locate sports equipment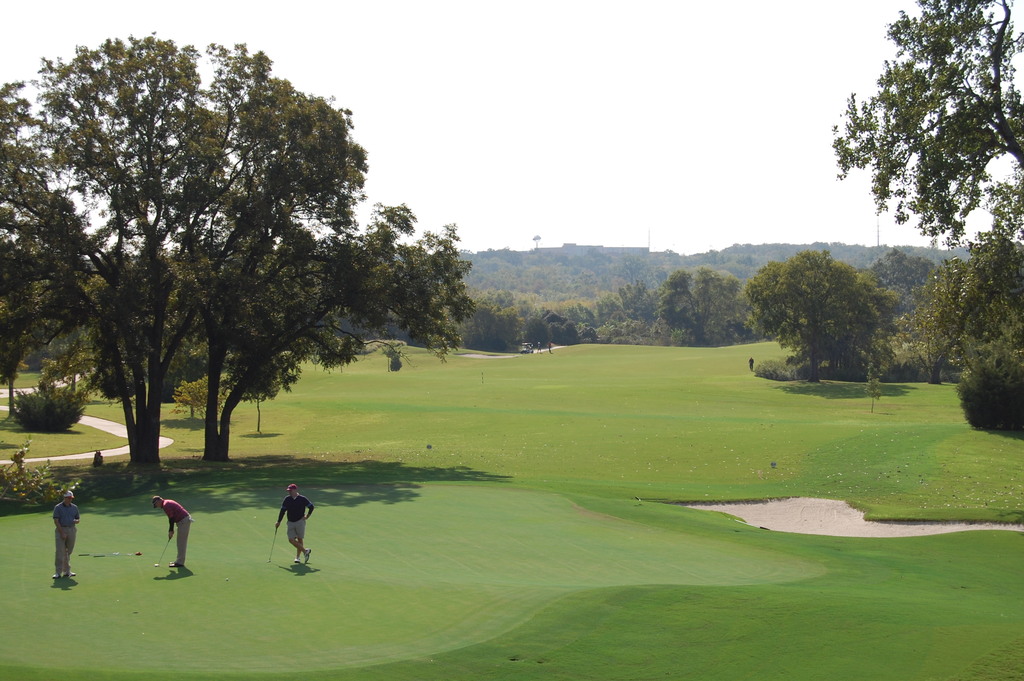
51,574,62,580
